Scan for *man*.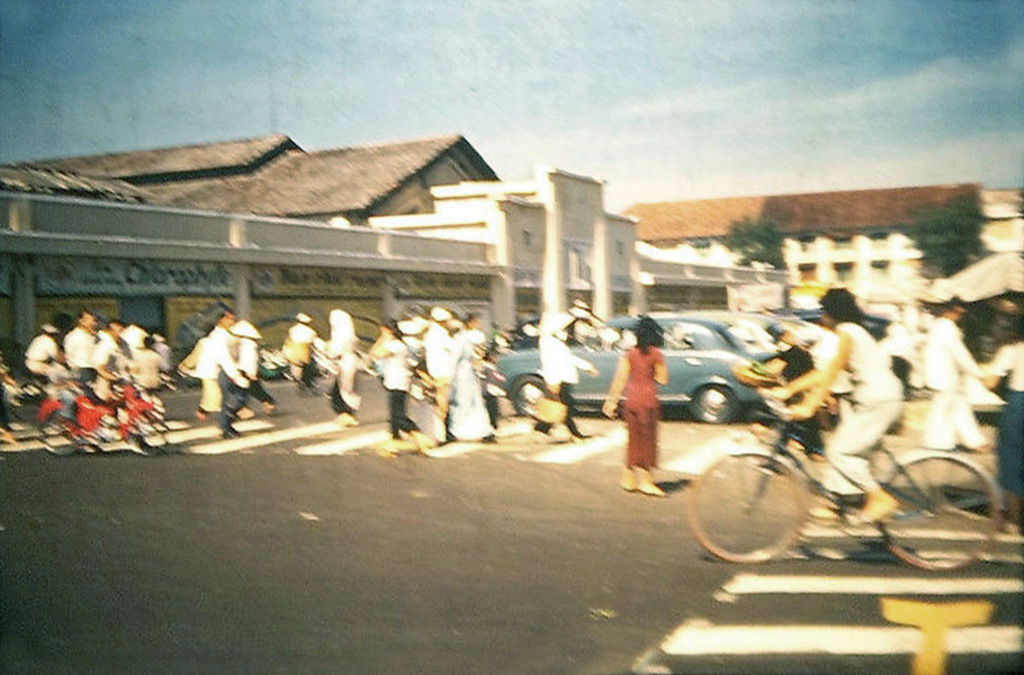
Scan result: (x1=215, y1=300, x2=246, y2=441).
